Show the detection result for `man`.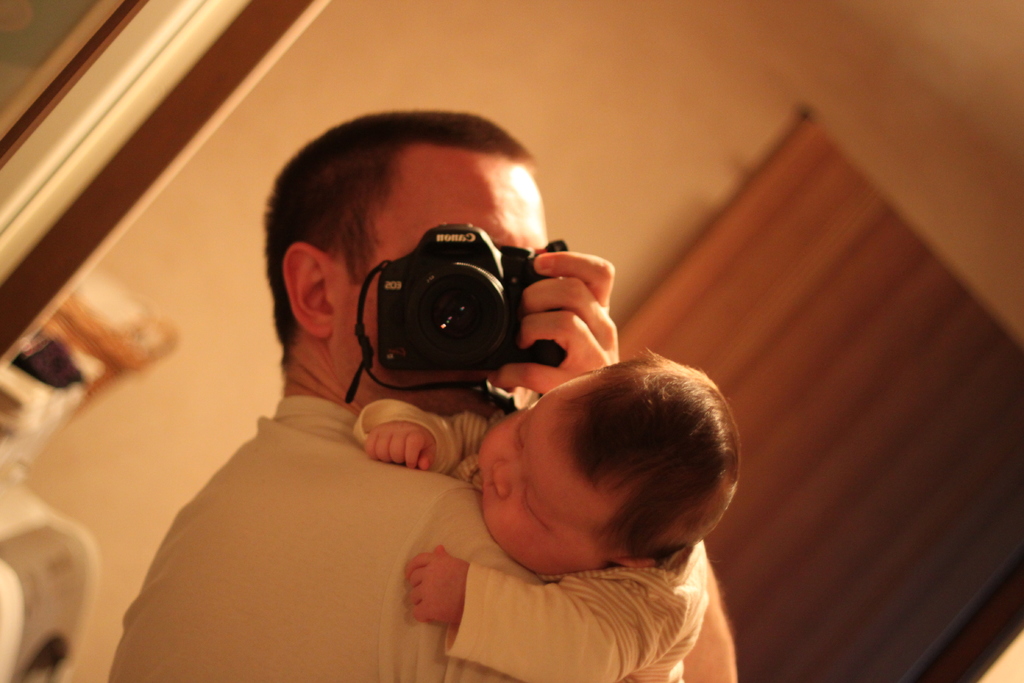
(x1=64, y1=177, x2=787, y2=666).
